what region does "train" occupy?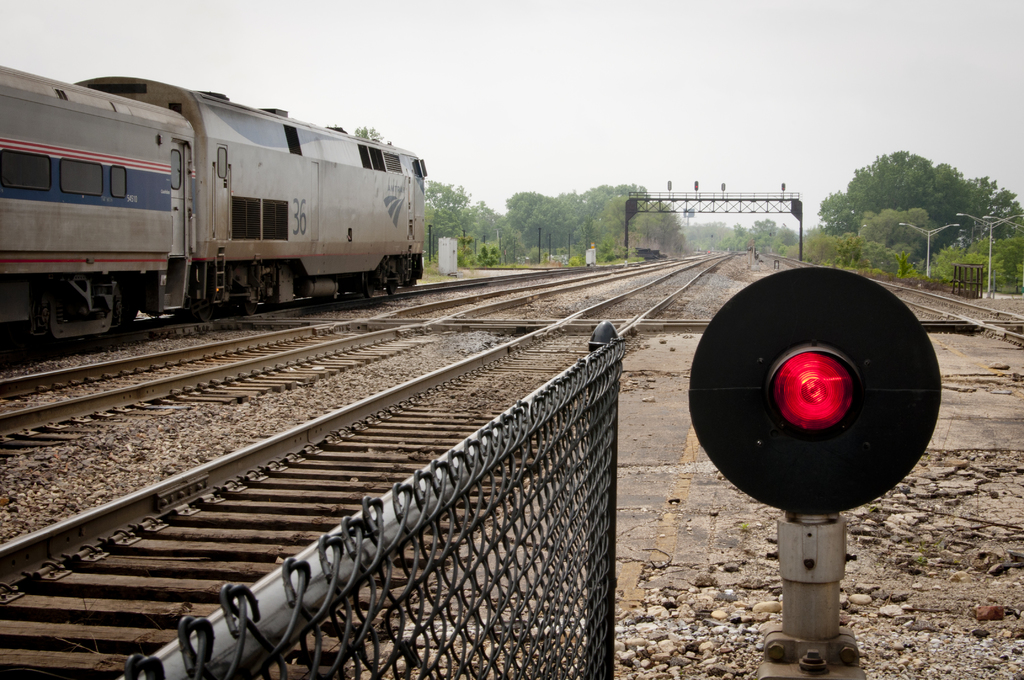
crop(0, 69, 427, 358).
